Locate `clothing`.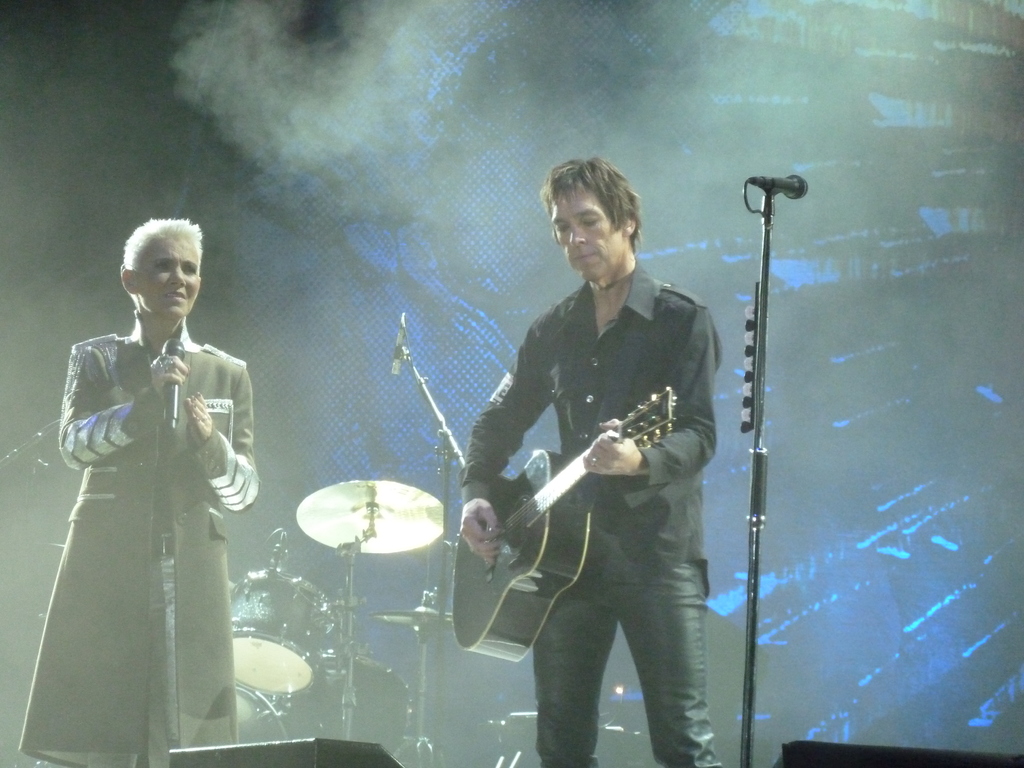
Bounding box: [left=457, top=257, right=735, bottom=767].
